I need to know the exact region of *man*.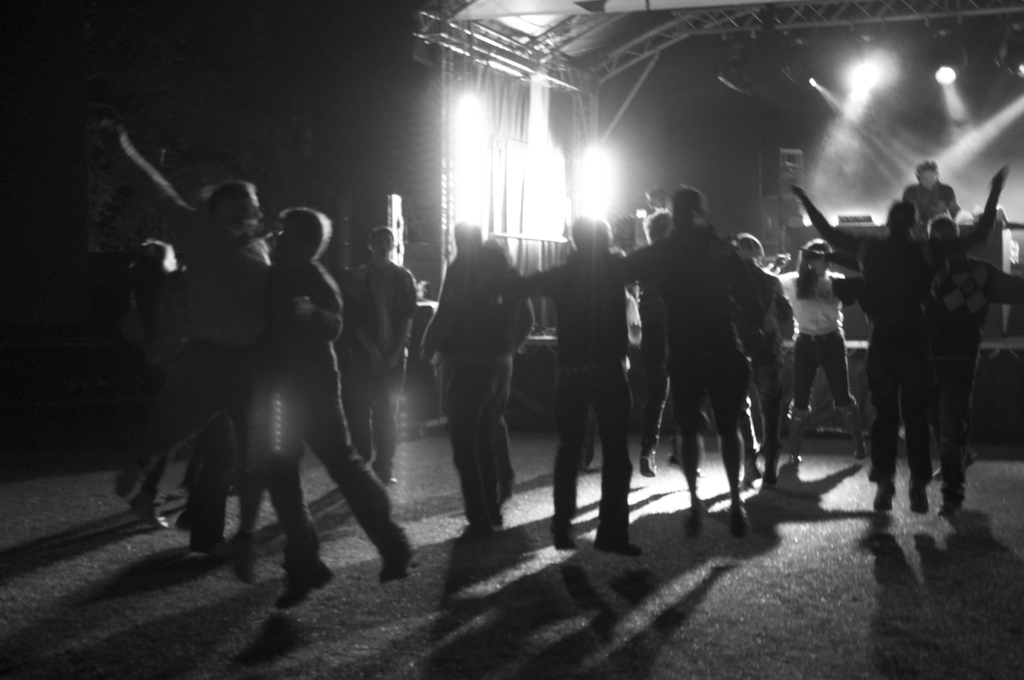
Region: {"x1": 831, "y1": 213, "x2": 1023, "y2": 521}.
